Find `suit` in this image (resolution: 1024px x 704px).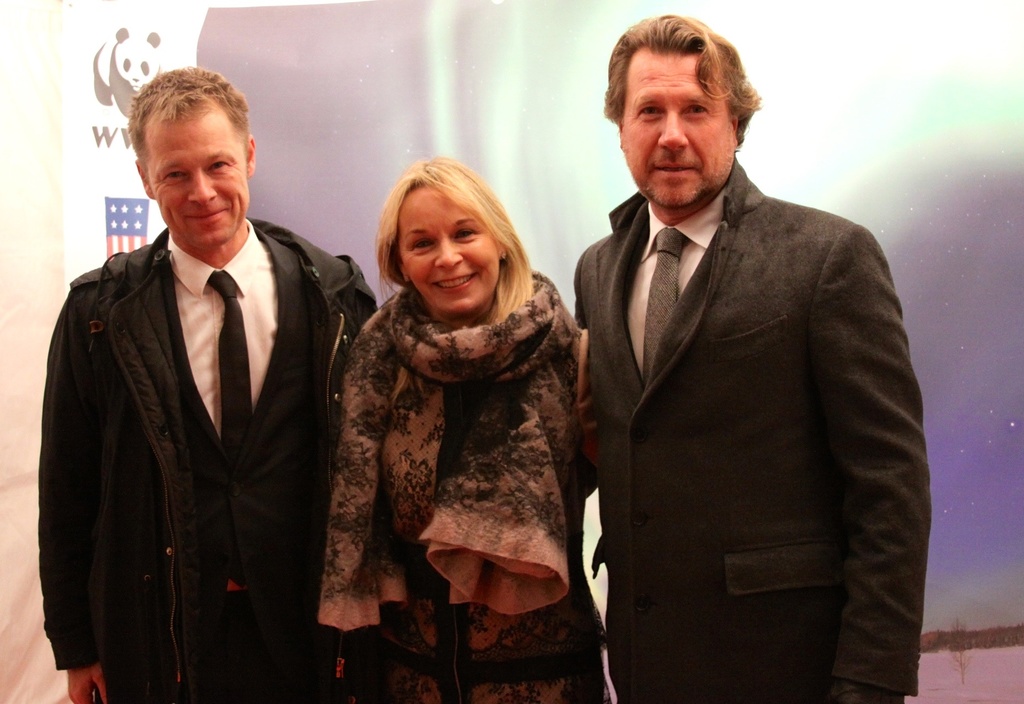
select_region(548, 160, 922, 688).
